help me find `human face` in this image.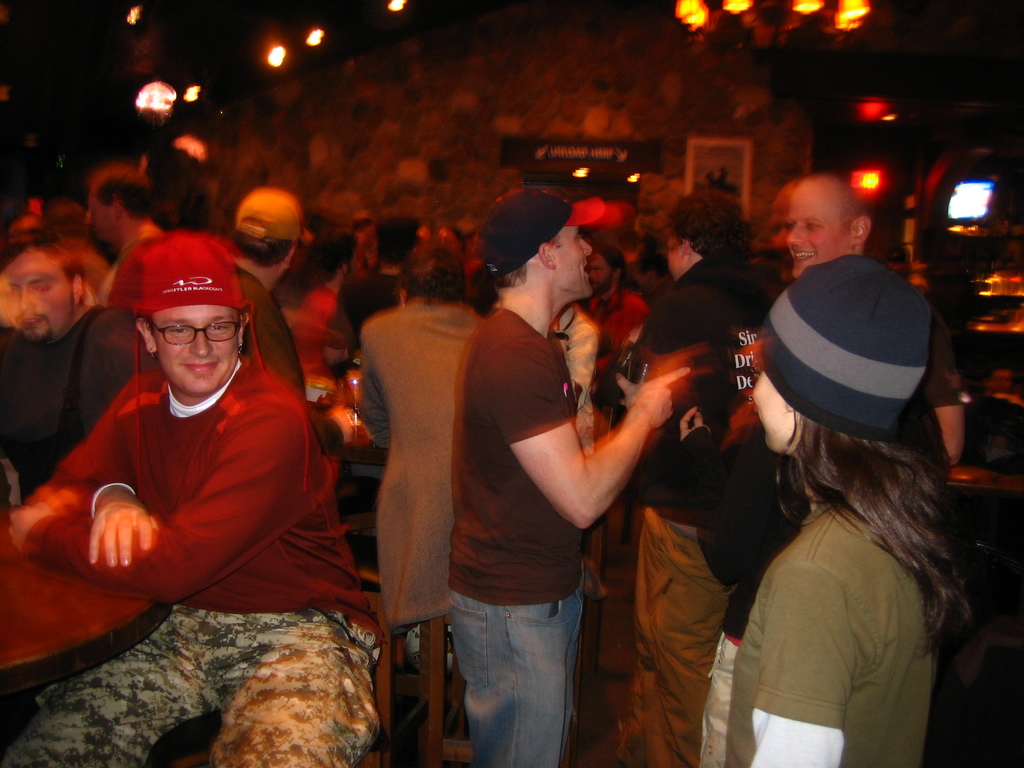
Found it: detection(152, 303, 239, 395).
